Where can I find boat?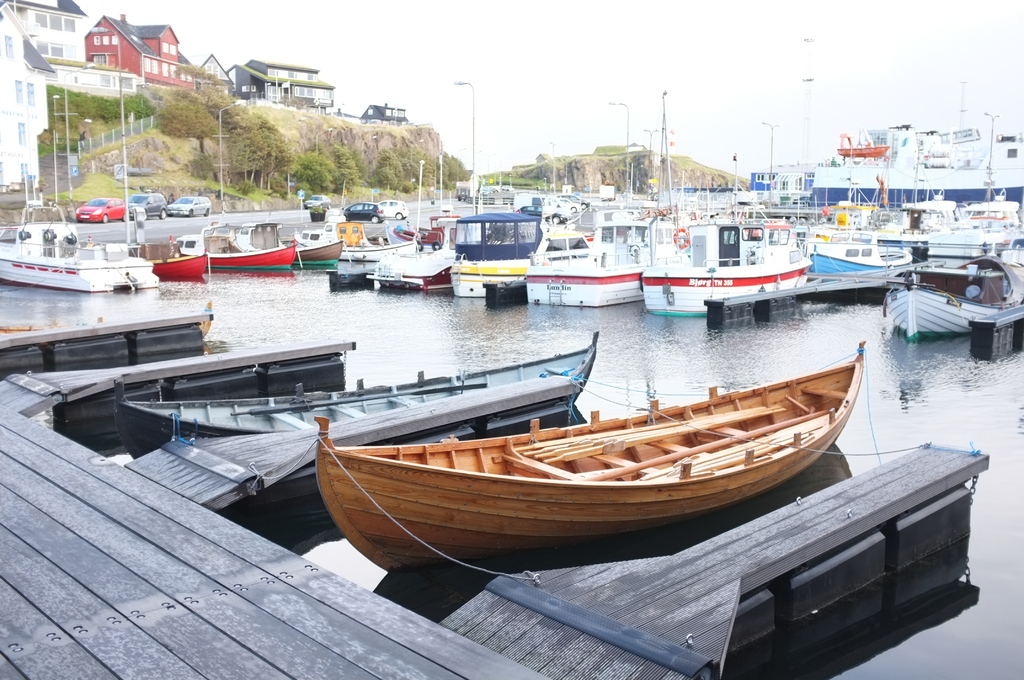
You can find it at l=0, t=202, r=156, b=287.
